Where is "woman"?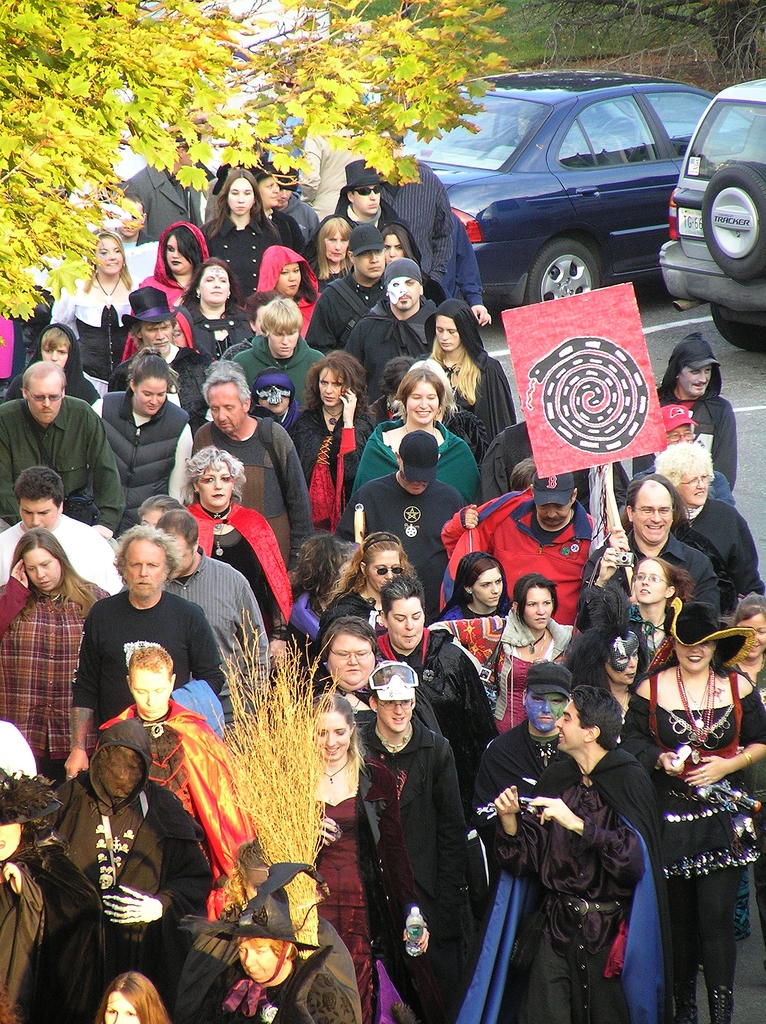
442, 548, 519, 618.
